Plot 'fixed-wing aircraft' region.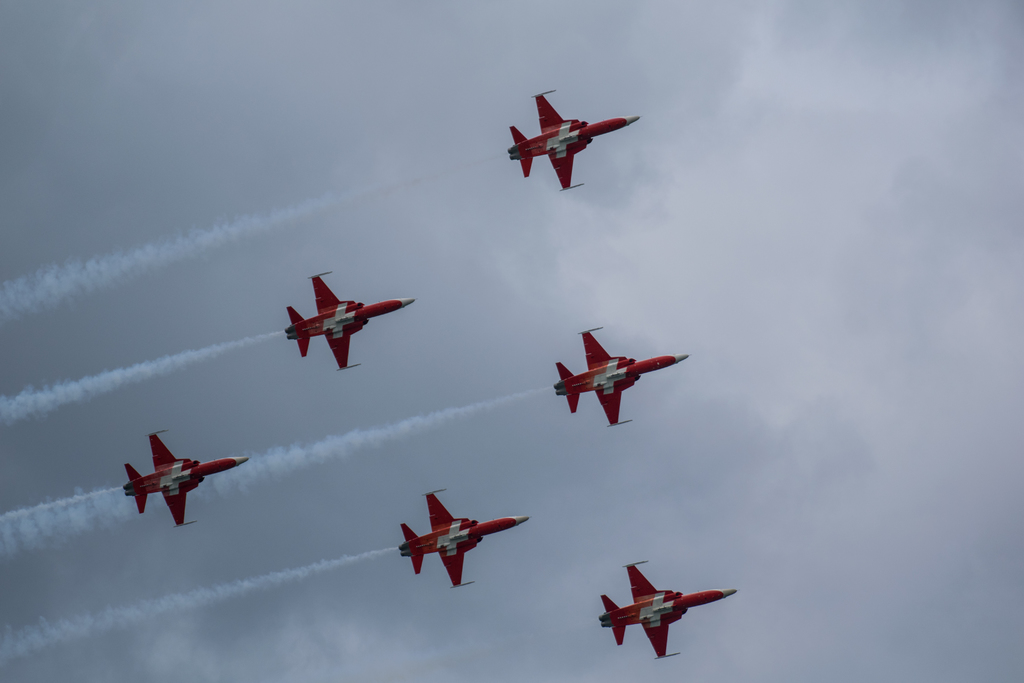
Plotted at 598,561,736,659.
